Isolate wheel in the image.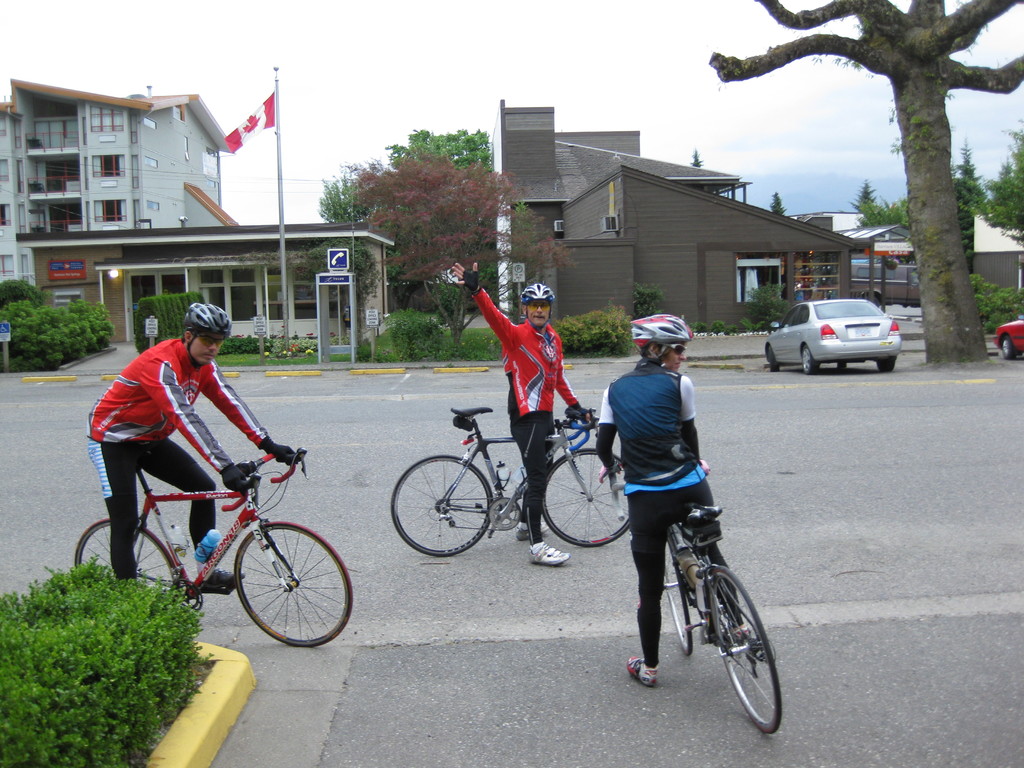
Isolated region: box=[536, 451, 633, 542].
